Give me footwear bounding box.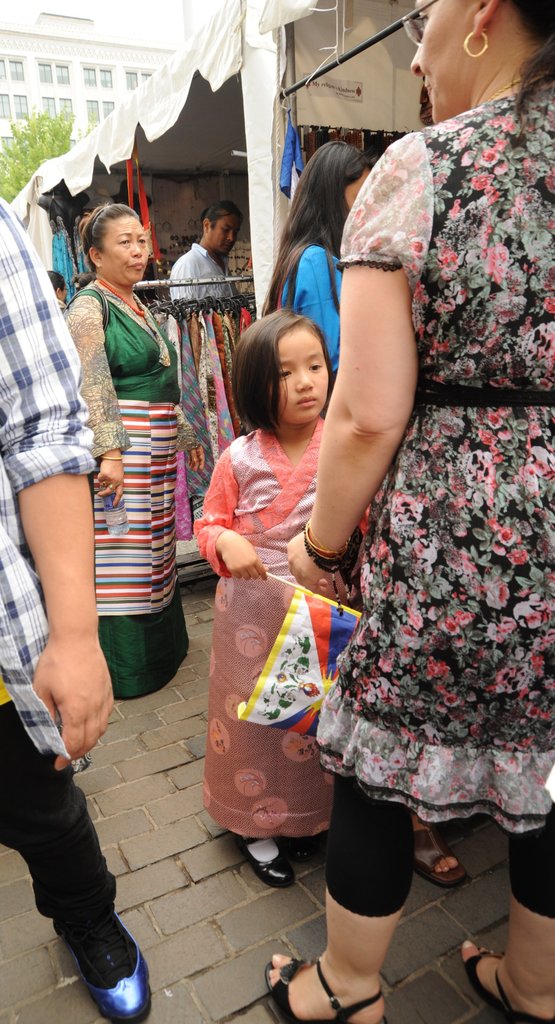
<region>460, 944, 554, 1023</region>.
